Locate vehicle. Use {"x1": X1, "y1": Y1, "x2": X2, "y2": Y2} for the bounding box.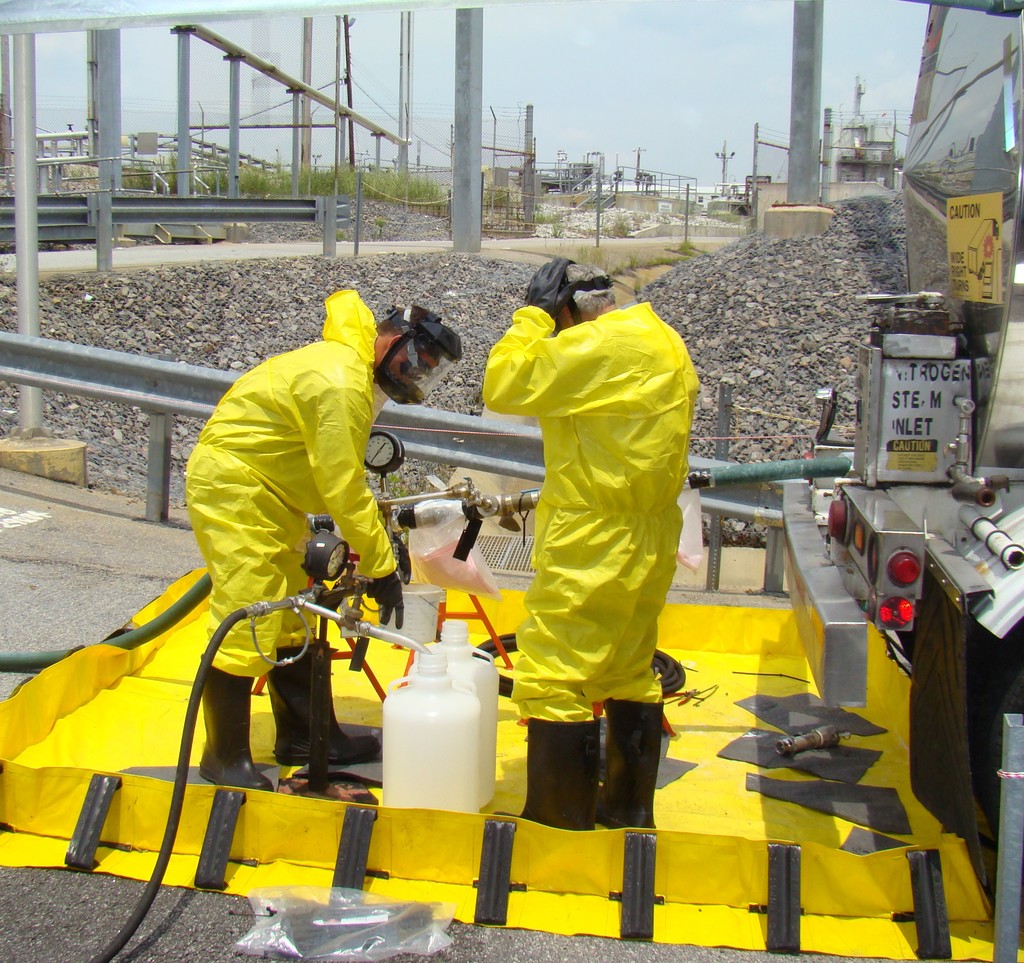
{"x1": 703, "y1": 182, "x2": 757, "y2": 220}.
